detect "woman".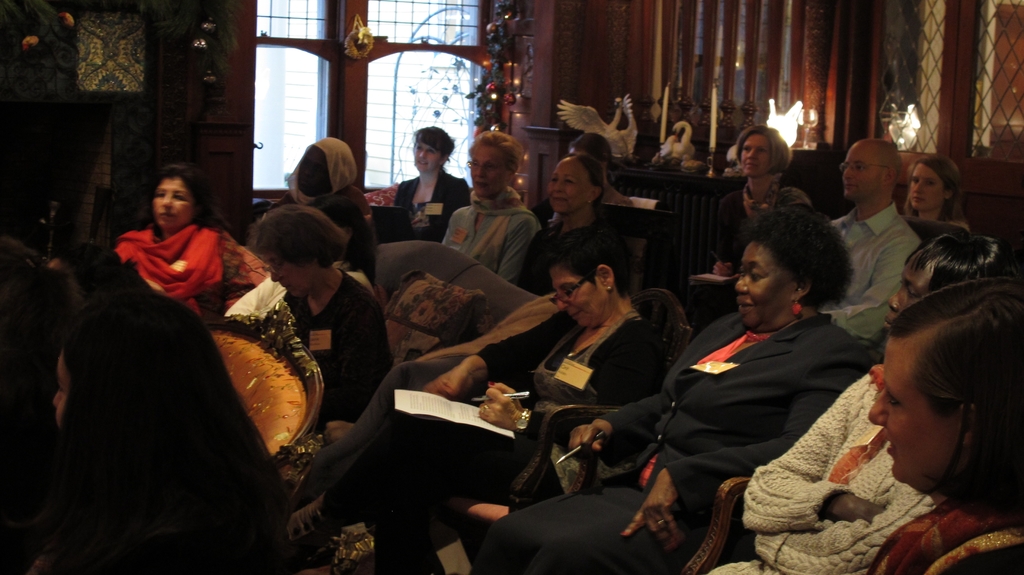
Detected at (x1=109, y1=158, x2=234, y2=309).
